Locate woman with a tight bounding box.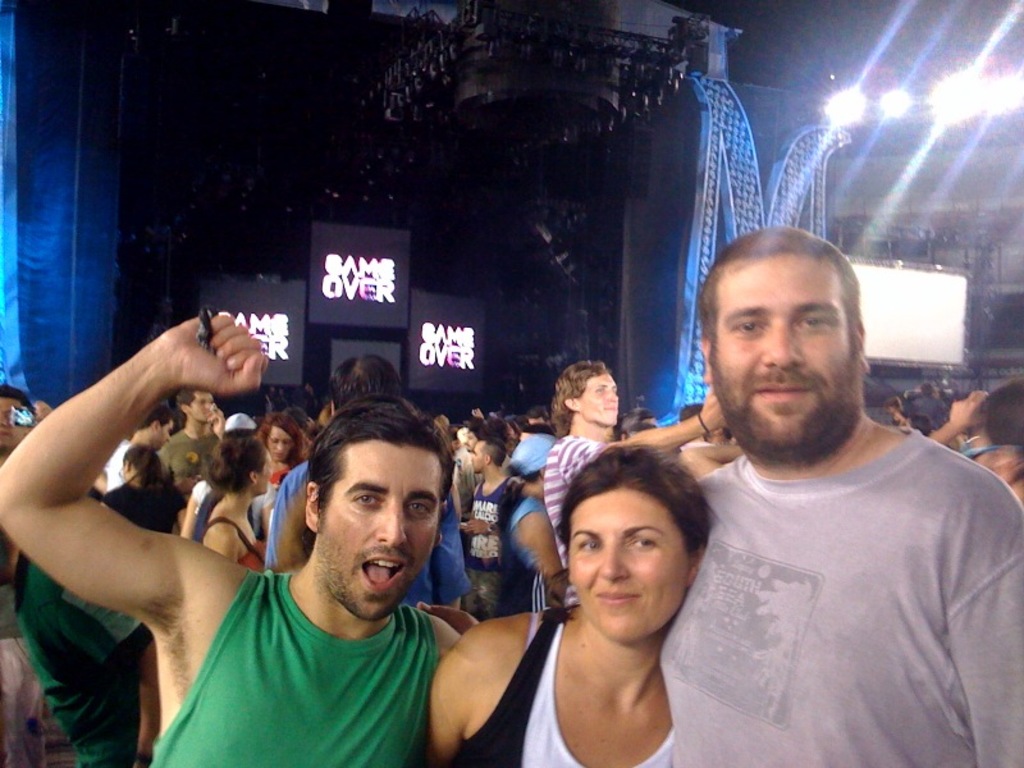
(left=411, top=436, right=692, bottom=767).
